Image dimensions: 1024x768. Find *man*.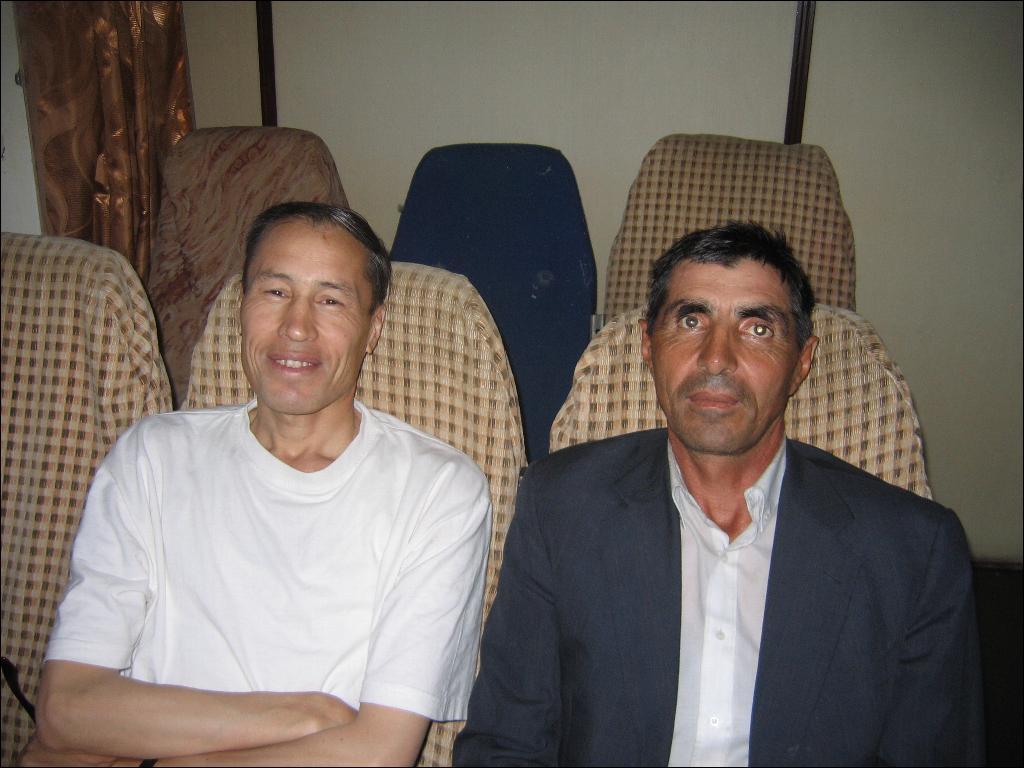
x1=21, y1=203, x2=493, y2=767.
